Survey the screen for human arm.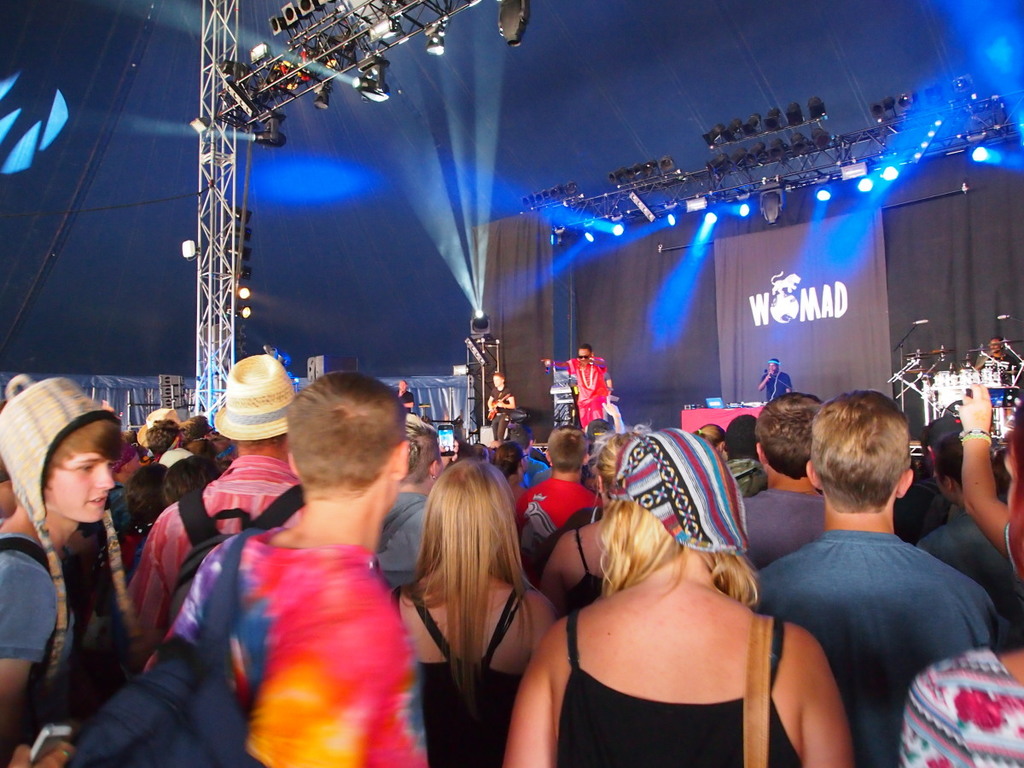
Survey found: {"left": 540, "top": 357, "right": 571, "bottom": 370}.
